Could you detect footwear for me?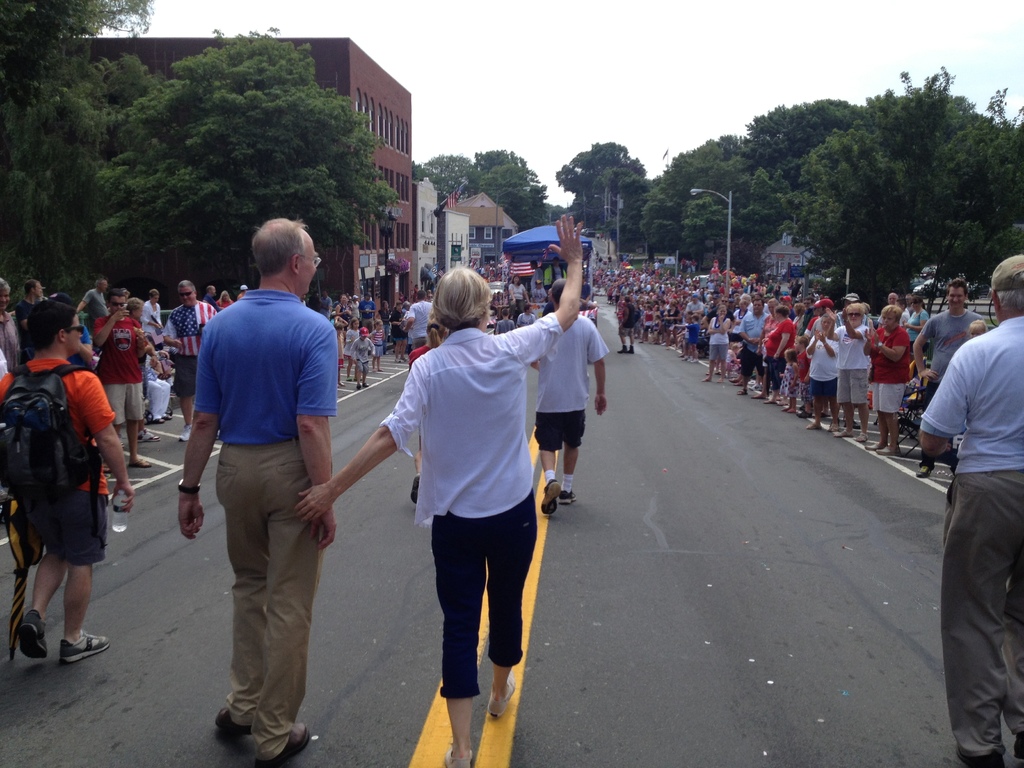
Detection result: region(559, 488, 575, 503).
